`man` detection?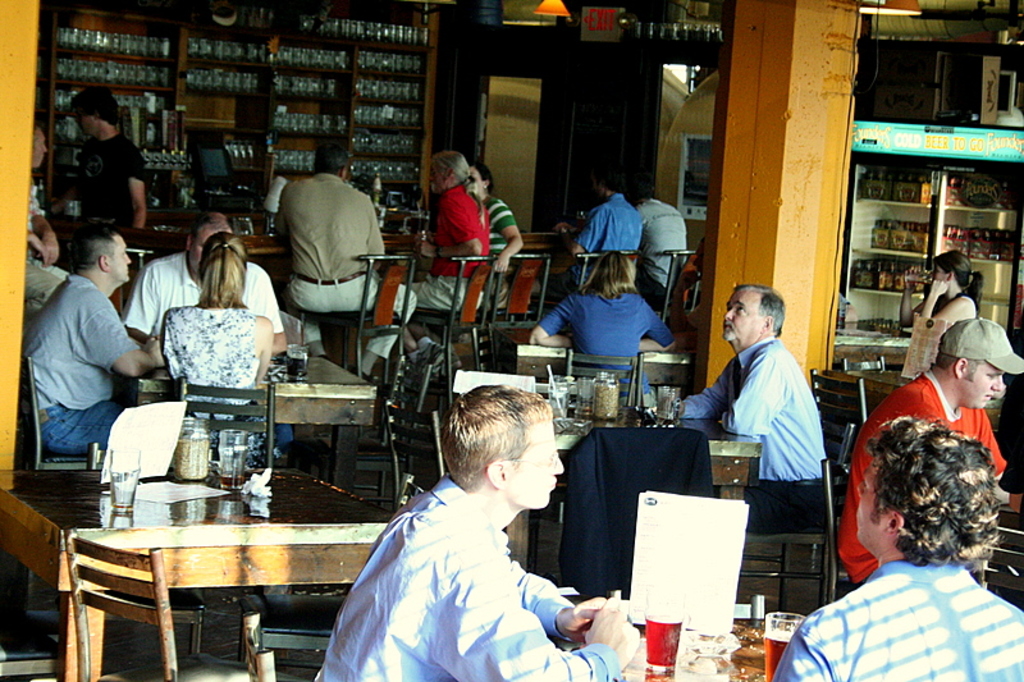
crop(769, 422, 1023, 679)
